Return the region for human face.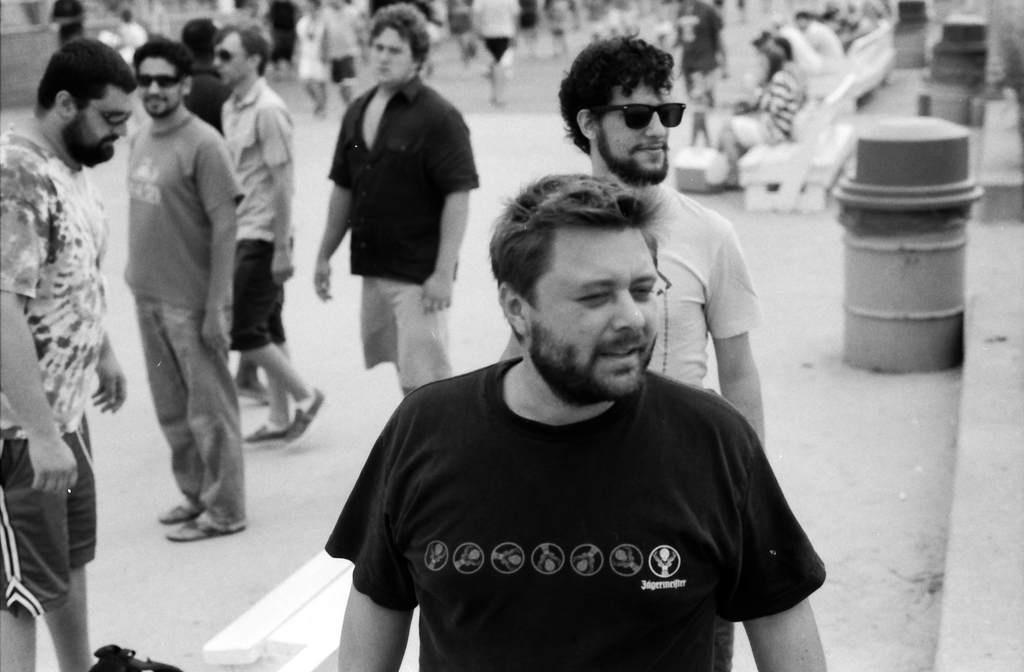
crop(366, 26, 411, 80).
